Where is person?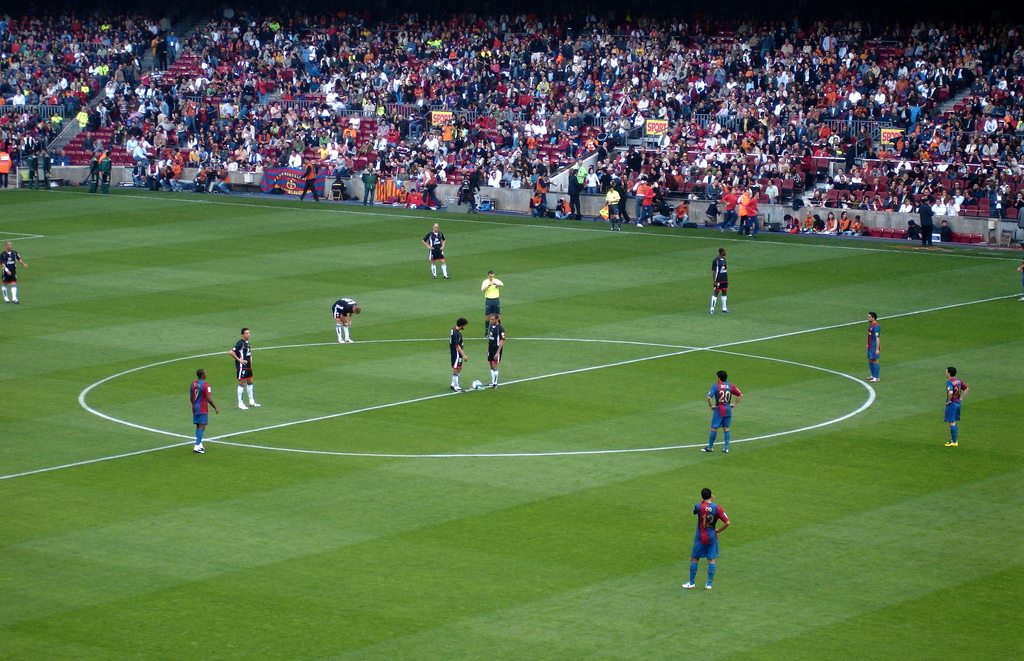
x1=131, y1=141, x2=147, y2=158.
